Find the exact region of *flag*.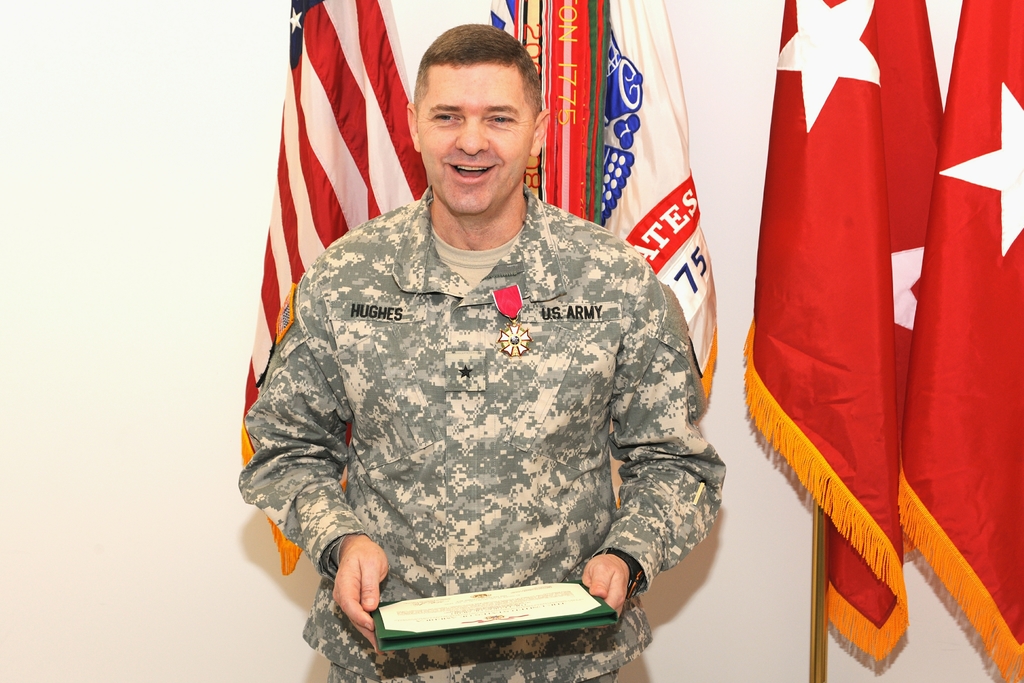
Exact region: detection(742, 0, 944, 662).
